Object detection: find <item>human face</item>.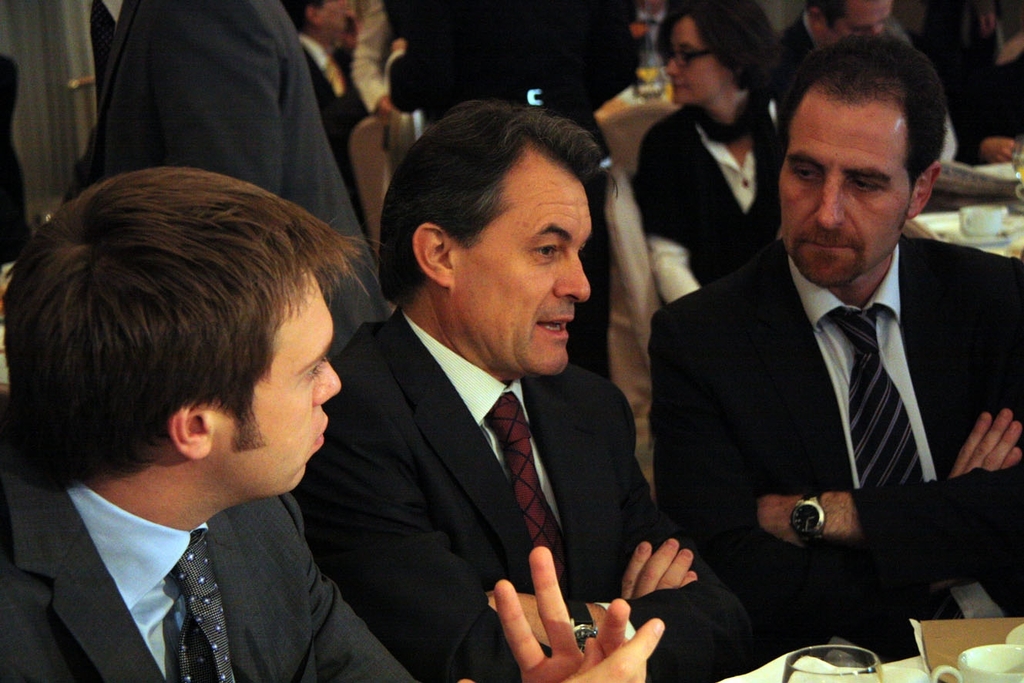
454, 156, 591, 375.
